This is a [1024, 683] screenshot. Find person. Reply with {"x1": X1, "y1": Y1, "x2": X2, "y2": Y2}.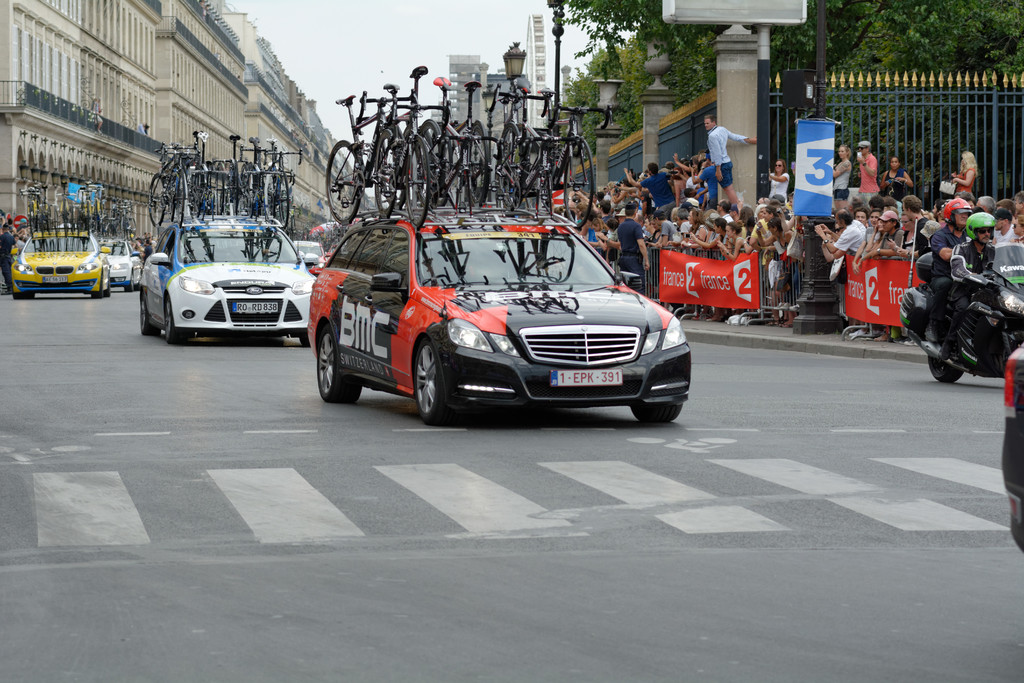
{"x1": 932, "y1": 194, "x2": 970, "y2": 338}.
